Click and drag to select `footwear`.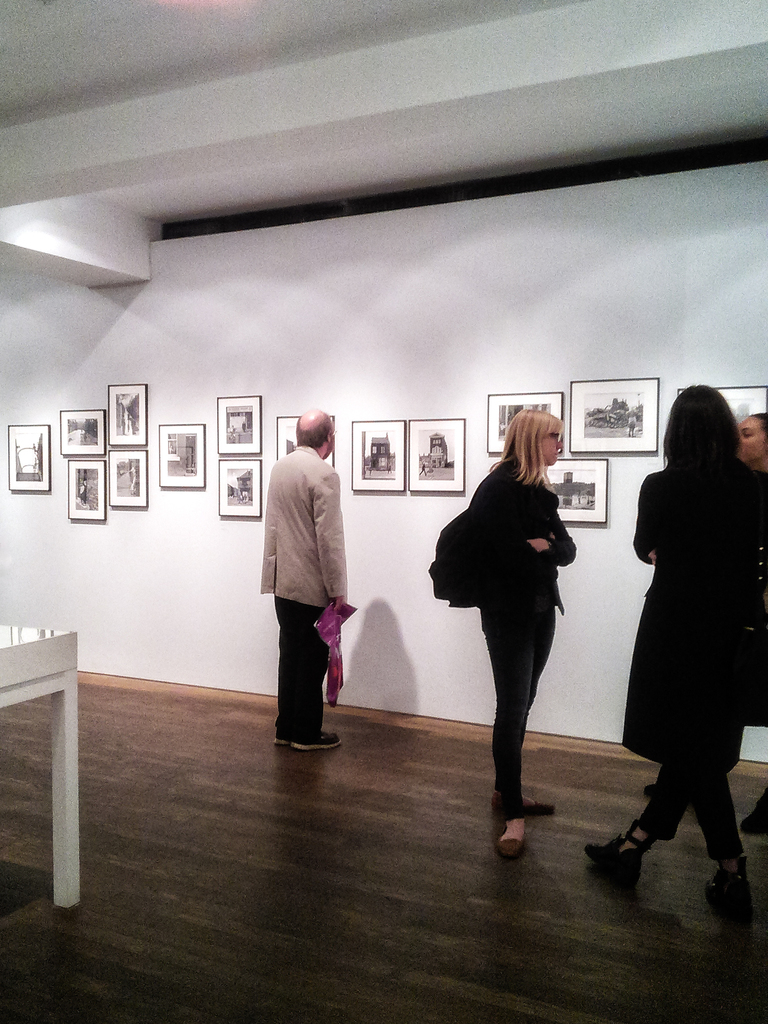
Selection: locate(585, 818, 660, 888).
